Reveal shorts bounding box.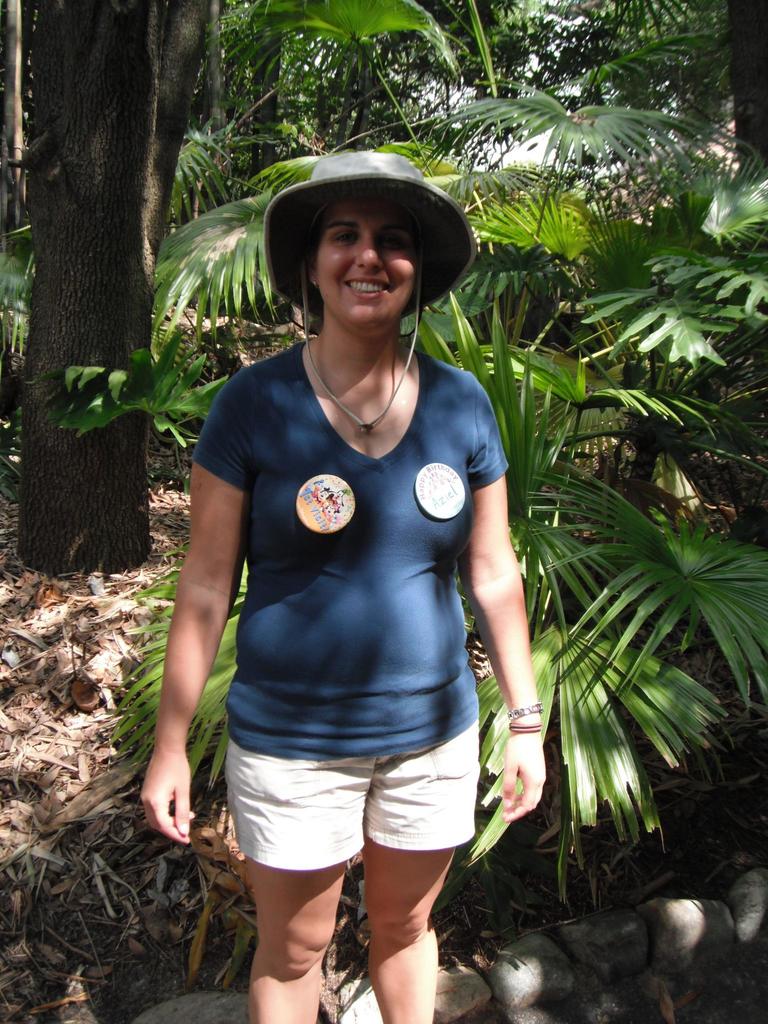
Revealed: region(223, 719, 479, 870).
